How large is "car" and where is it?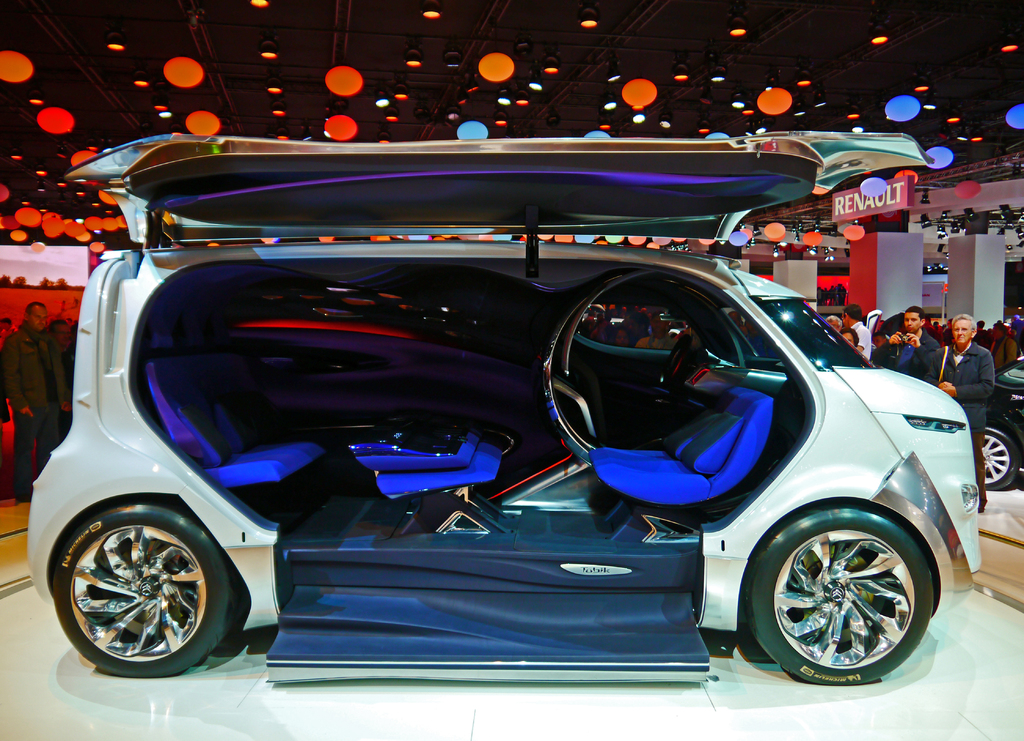
Bounding box: 15:134:935:712.
